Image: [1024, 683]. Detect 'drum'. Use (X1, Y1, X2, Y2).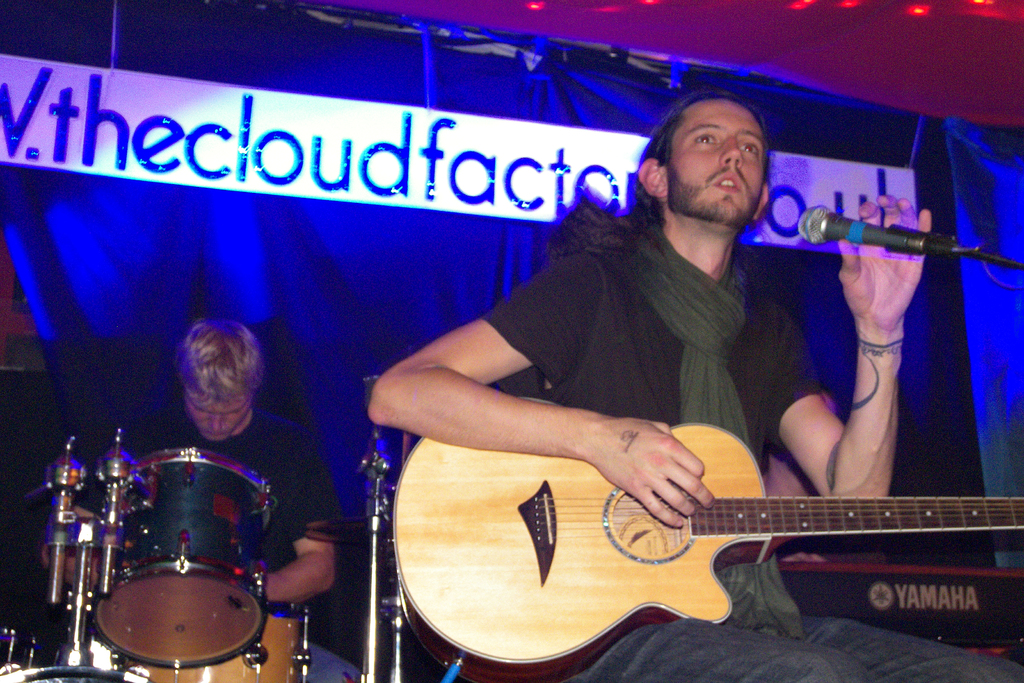
(134, 600, 309, 682).
